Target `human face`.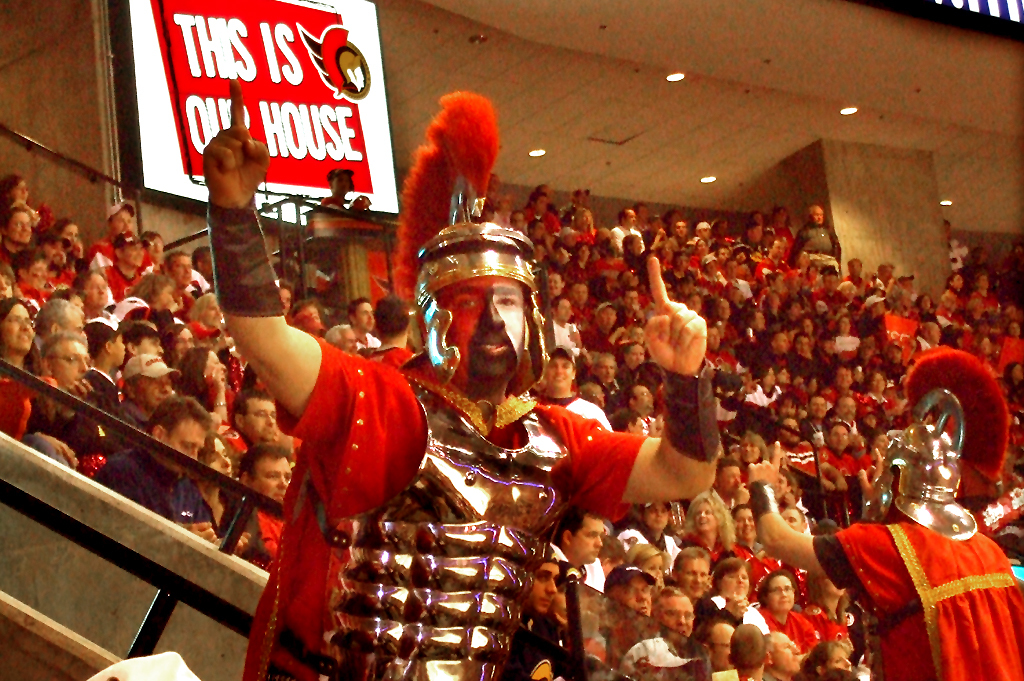
Target region: crop(206, 299, 221, 330).
